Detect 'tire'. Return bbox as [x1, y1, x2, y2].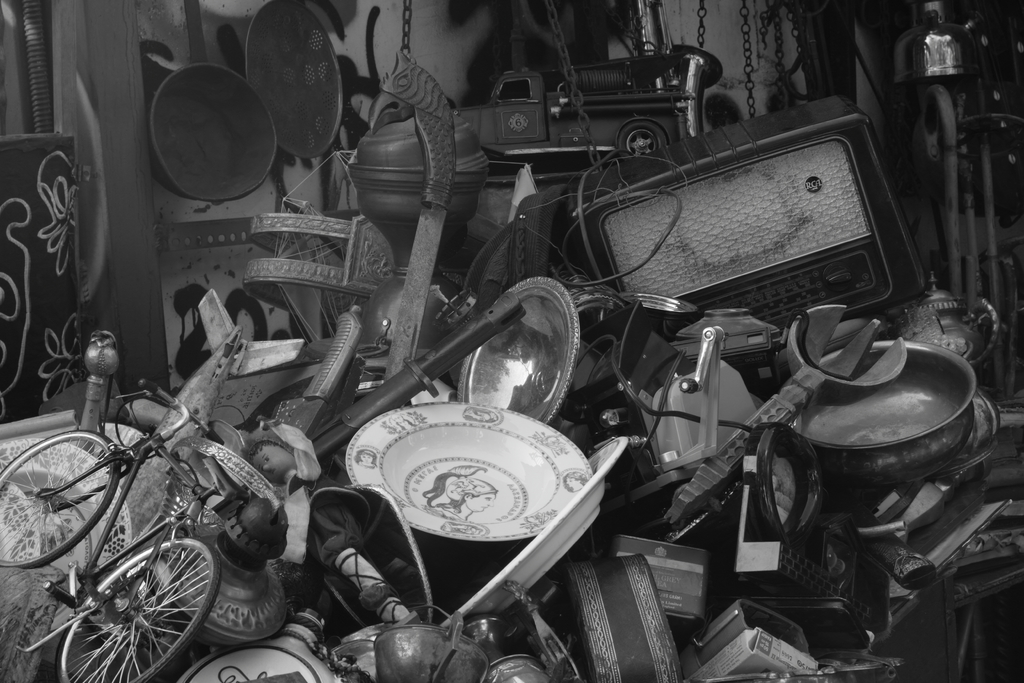
[55, 548, 223, 682].
